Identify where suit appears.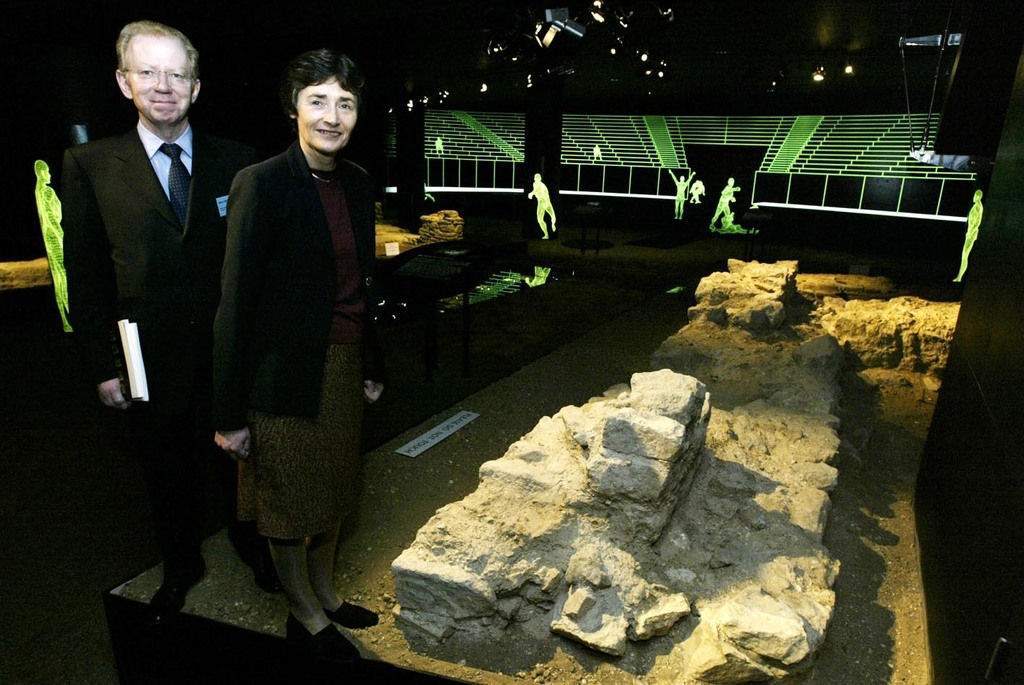
Appears at (left=59, top=1, right=240, bottom=590).
